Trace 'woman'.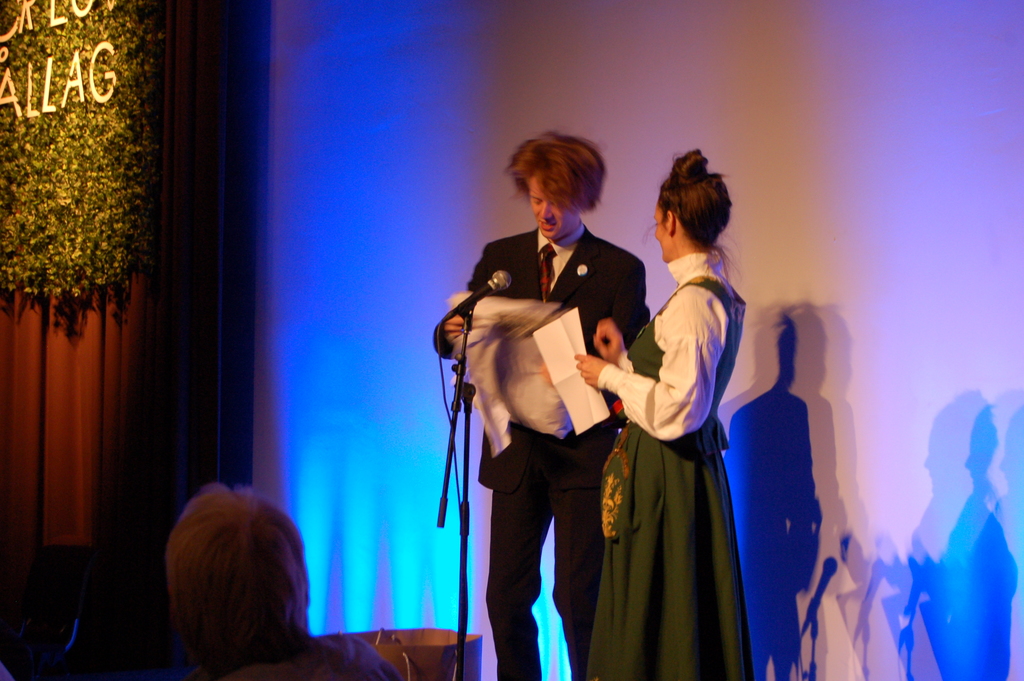
Traced to bbox=[590, 158, 758, 672].
